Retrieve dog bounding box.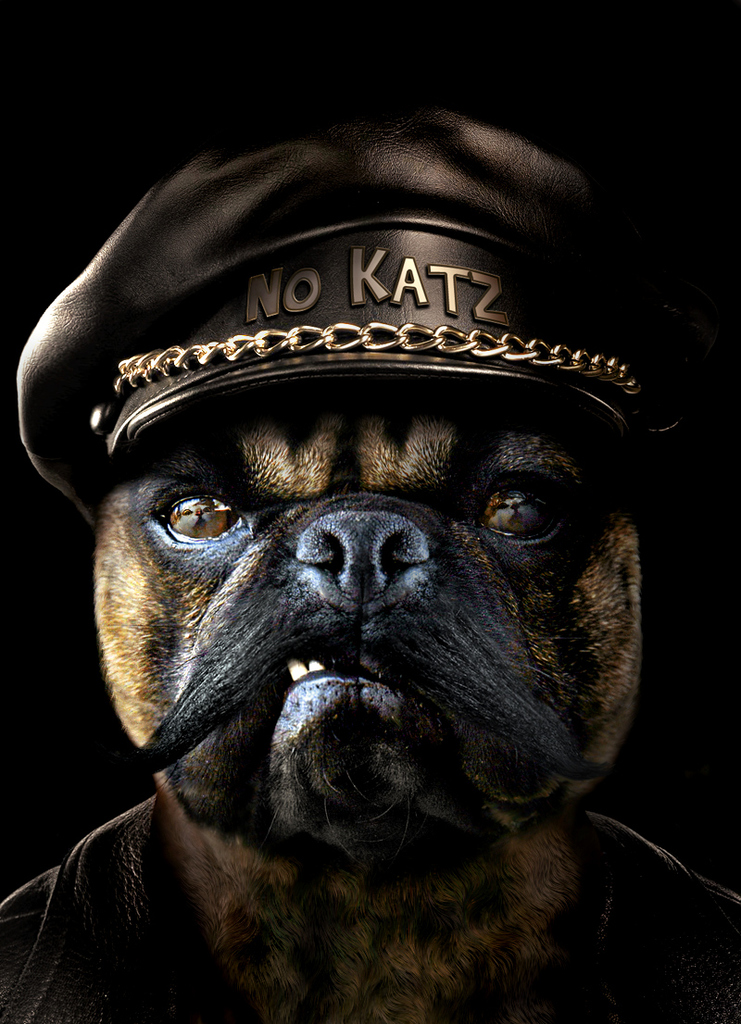
Bounding box: <box>0,388,740,1023</box>.
